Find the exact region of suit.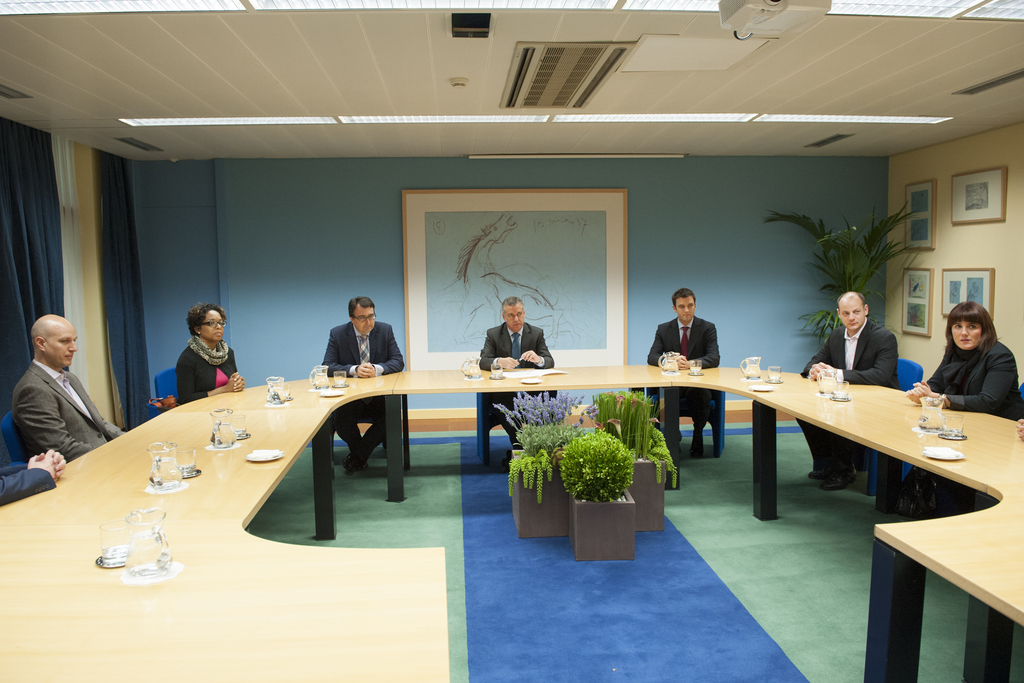
Exact region: 920/341/1015/416.
